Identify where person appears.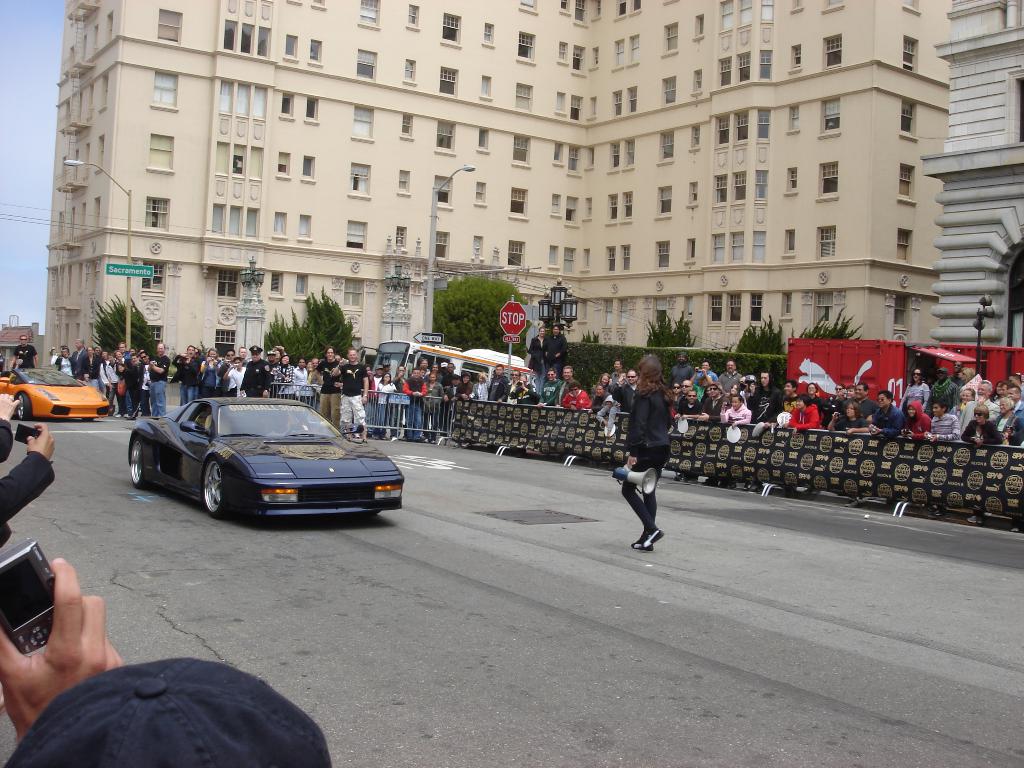
Appears at (715, 384, 756, 422).
